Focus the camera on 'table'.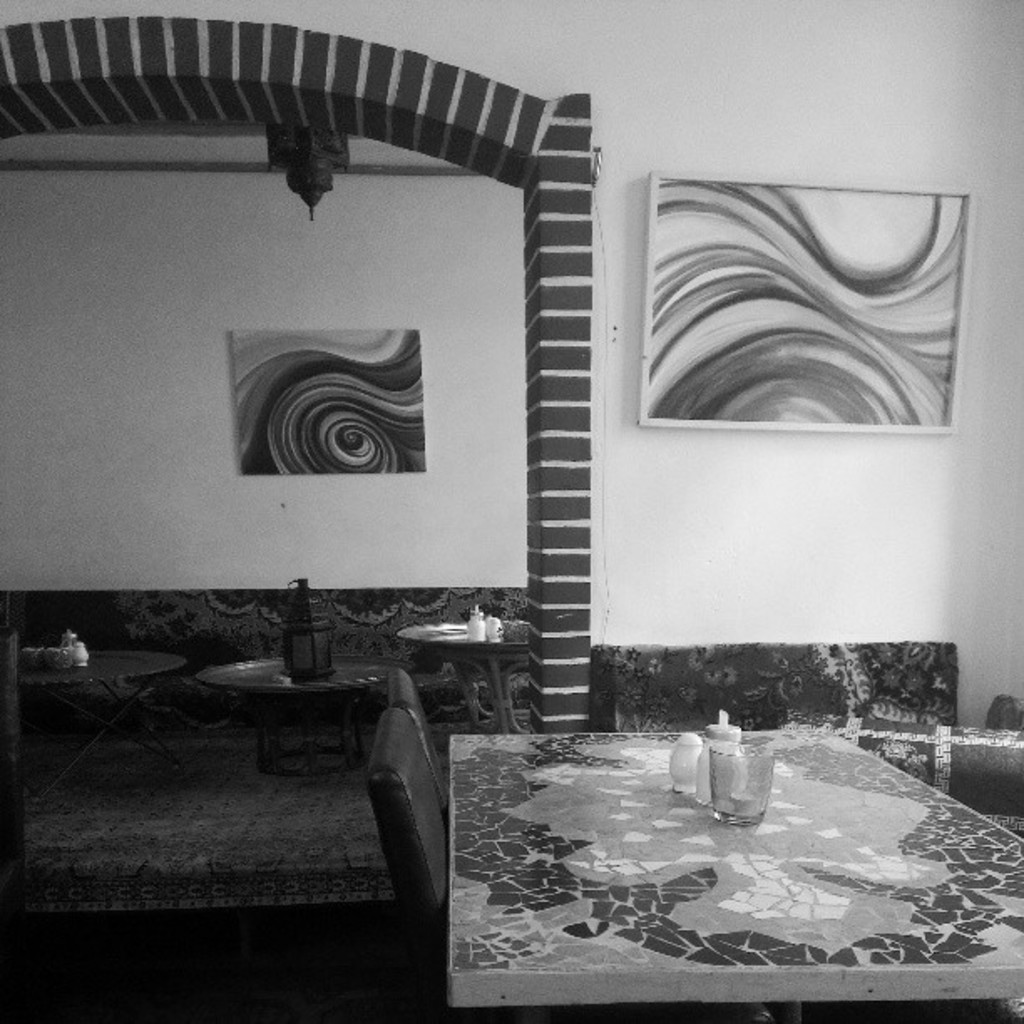
Focus region: bbox=(437, 723, 1022, 1022).
